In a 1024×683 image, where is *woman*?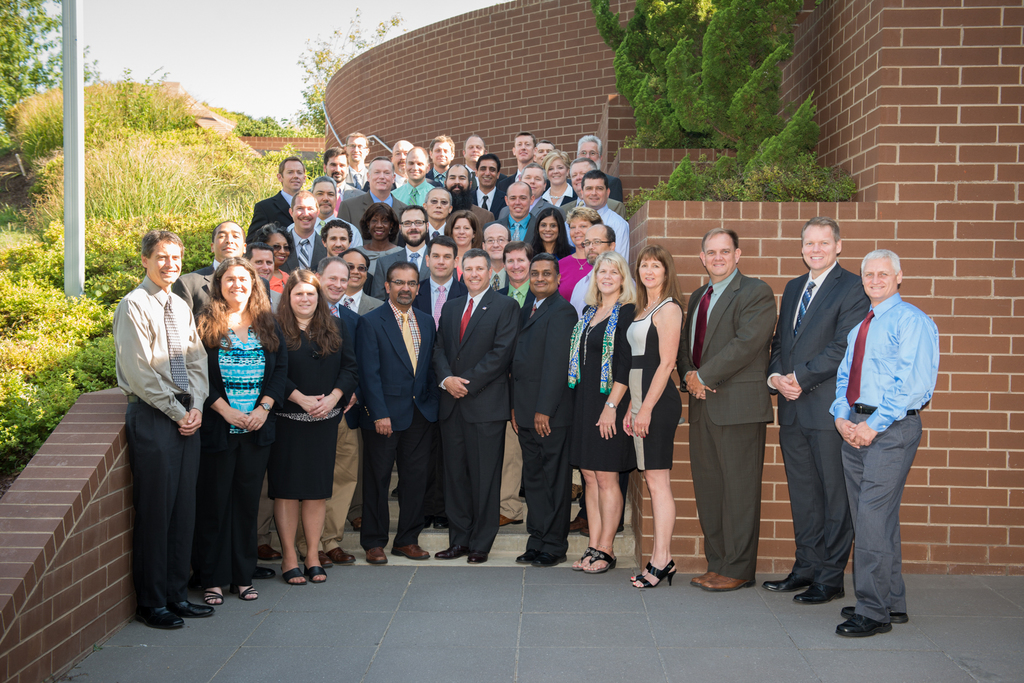
rect(451, 209, 486, 266).
